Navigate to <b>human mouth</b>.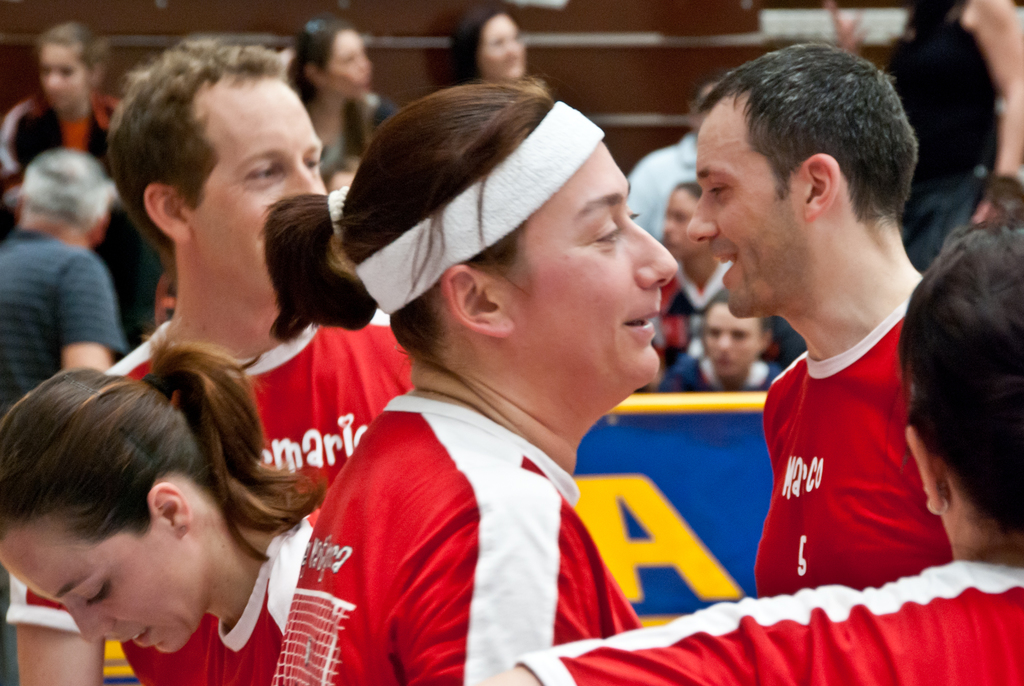
Navigation target: locate(619, 300, 661, 343).
